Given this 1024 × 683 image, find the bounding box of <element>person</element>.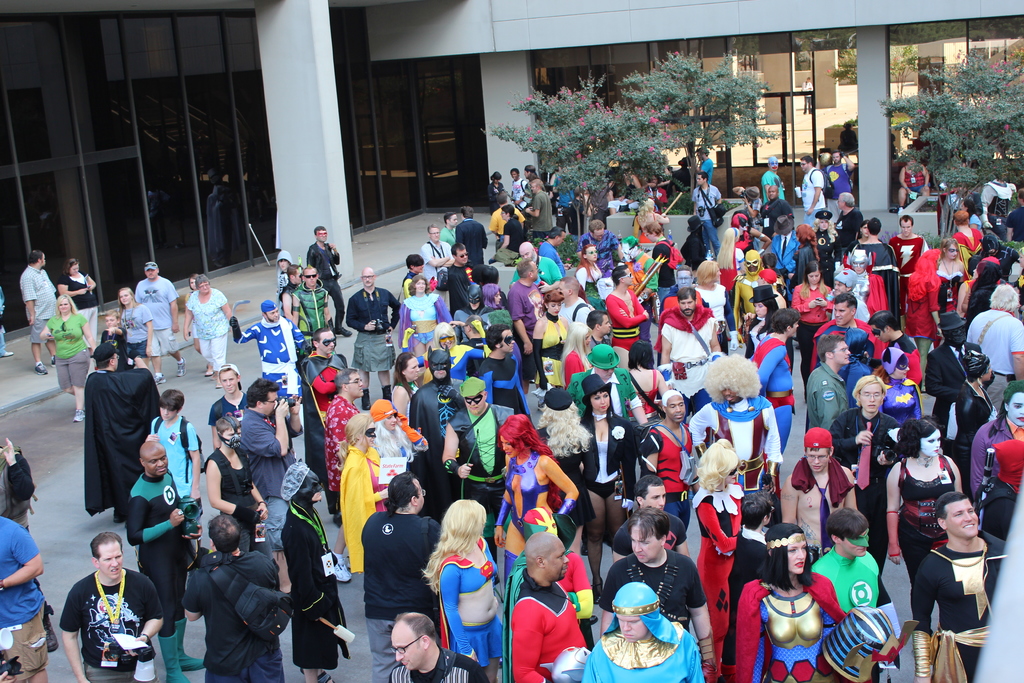
790:422:865:552.
